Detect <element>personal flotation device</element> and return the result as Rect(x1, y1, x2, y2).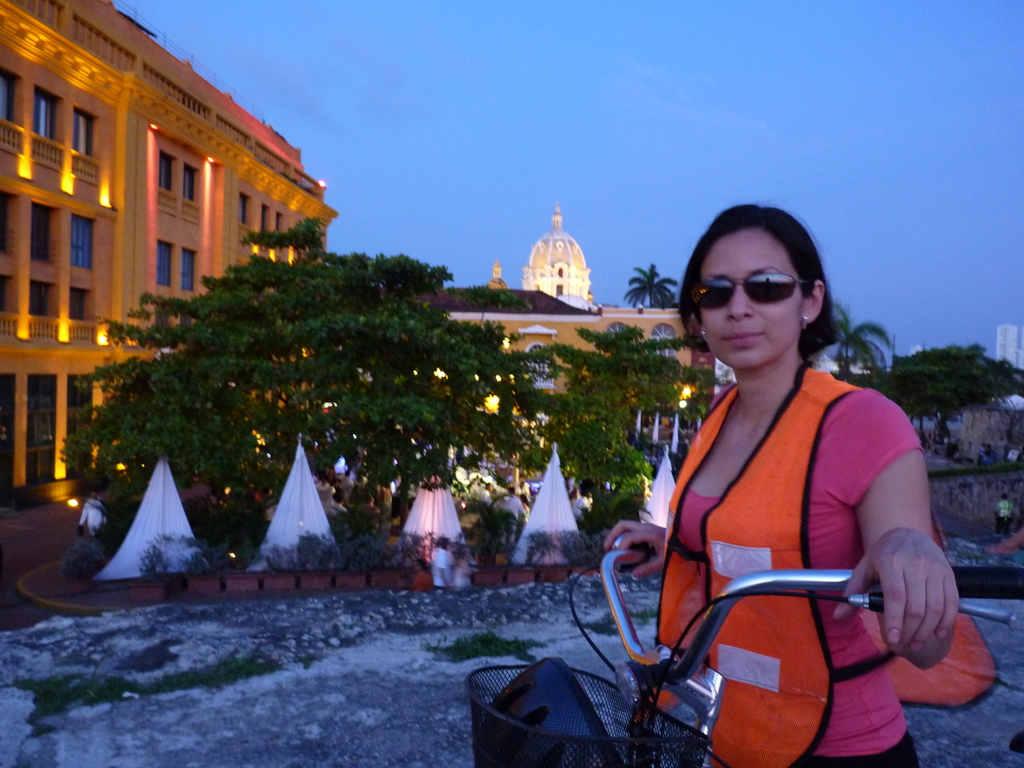
Rect(659, 358, 1005, 767).
